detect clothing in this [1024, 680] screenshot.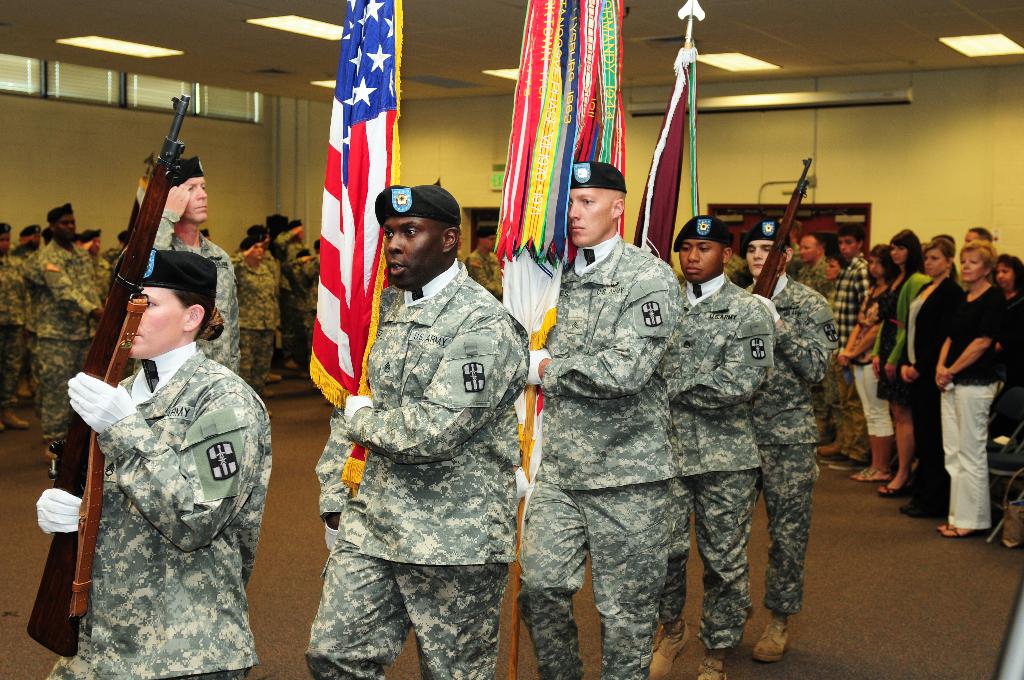
Detection: box(765, 265, 837, 622).
